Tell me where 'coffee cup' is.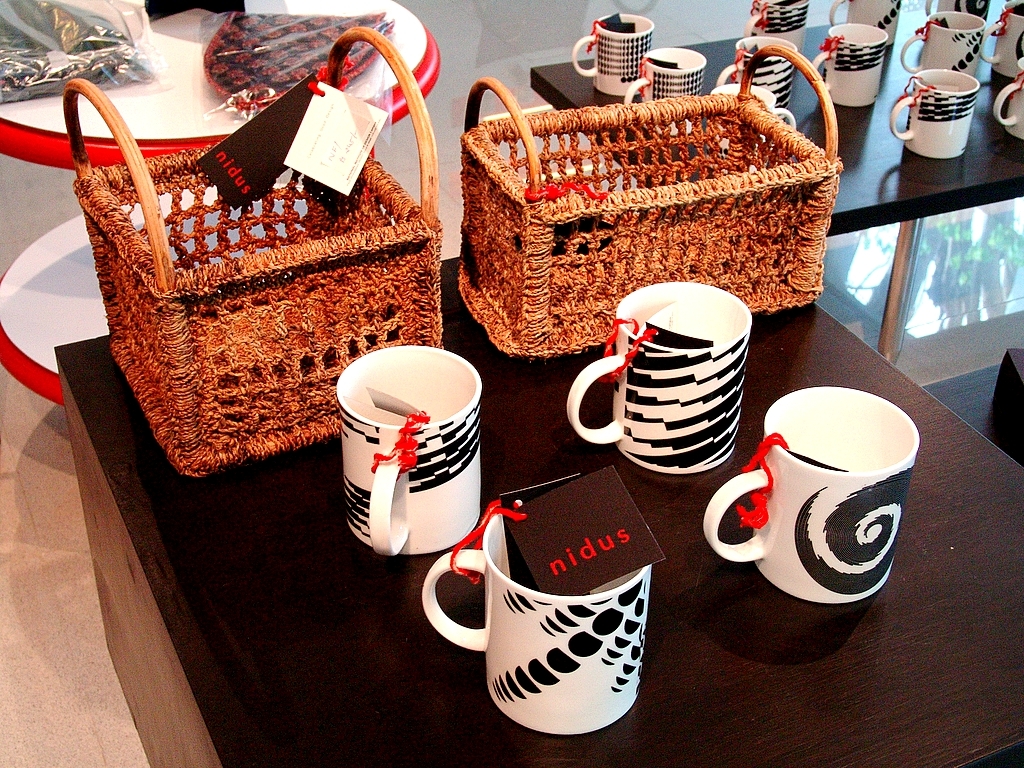
'coffee cup' is at (left=722, top=33, right=802, bottom=107).
